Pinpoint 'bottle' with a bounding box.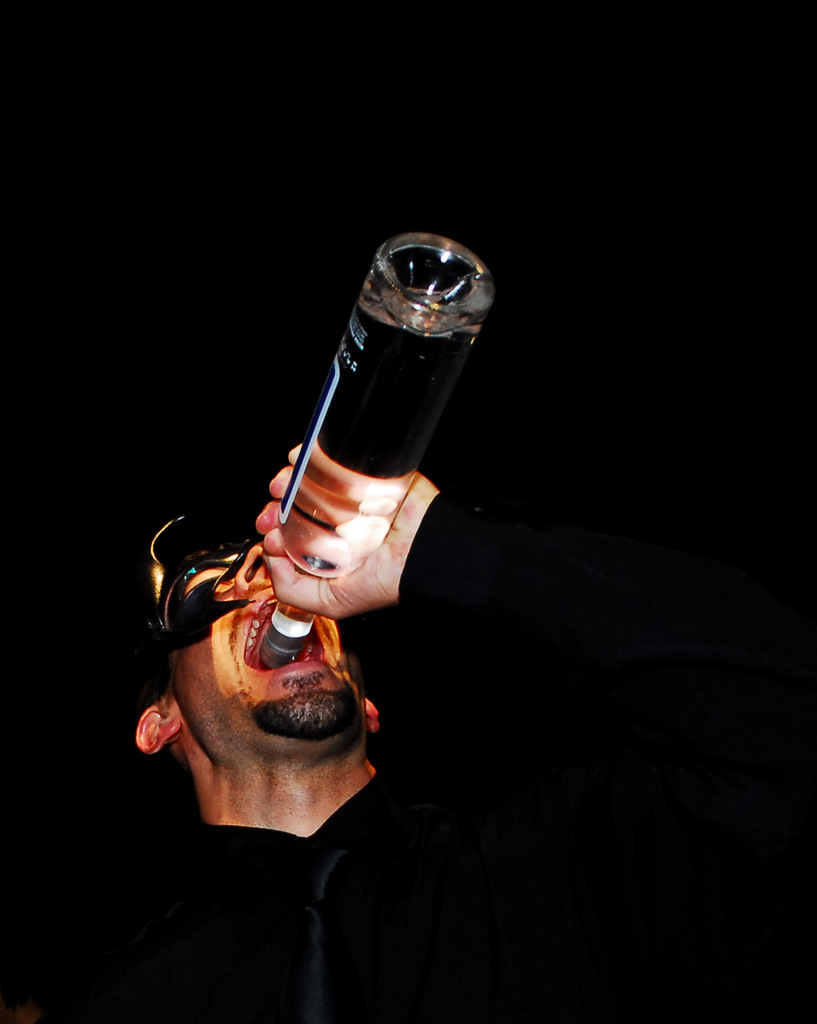
<bbox>256, 232, 485, 671</bbox>.
